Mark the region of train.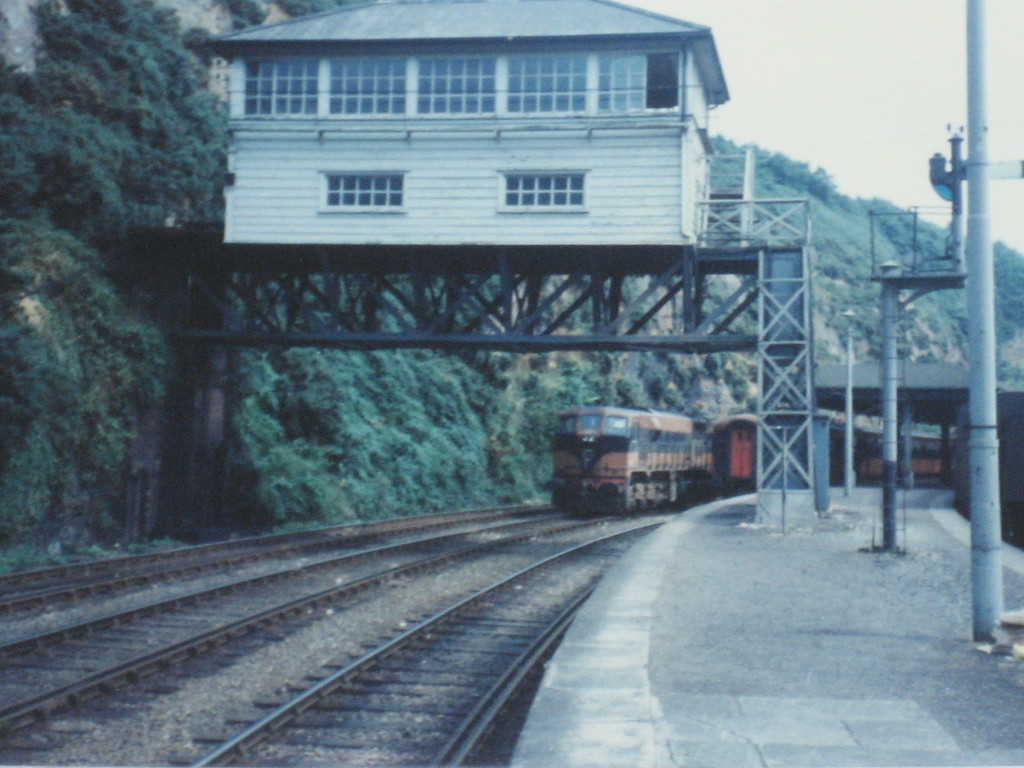
Region: [711, 409, 965, 490].
